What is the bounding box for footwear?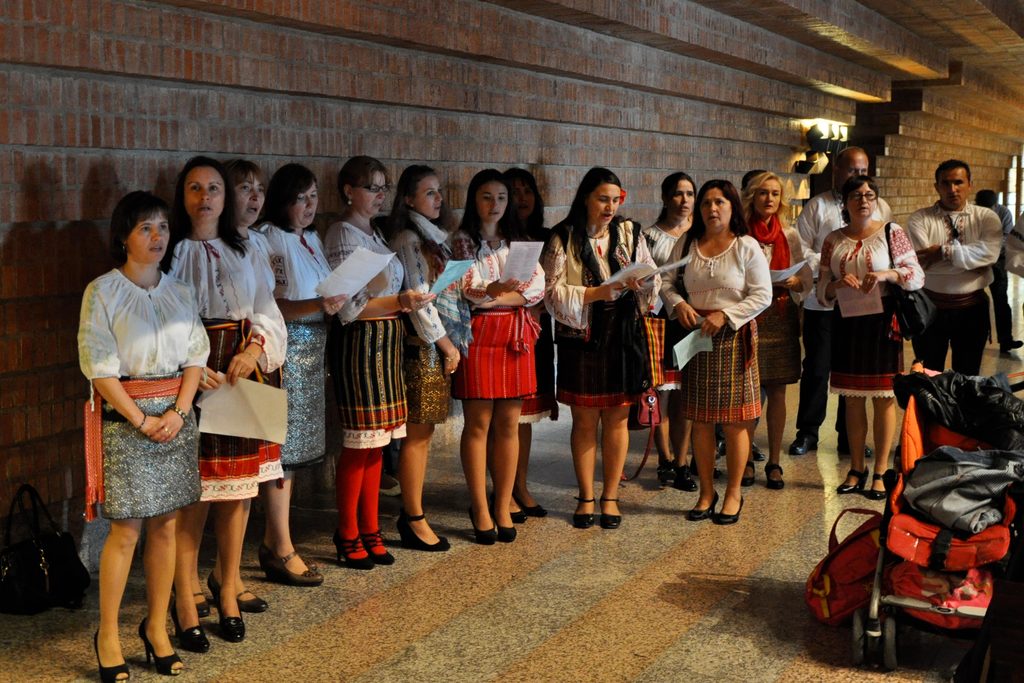
l=172, t=587, r=212, b=617.
